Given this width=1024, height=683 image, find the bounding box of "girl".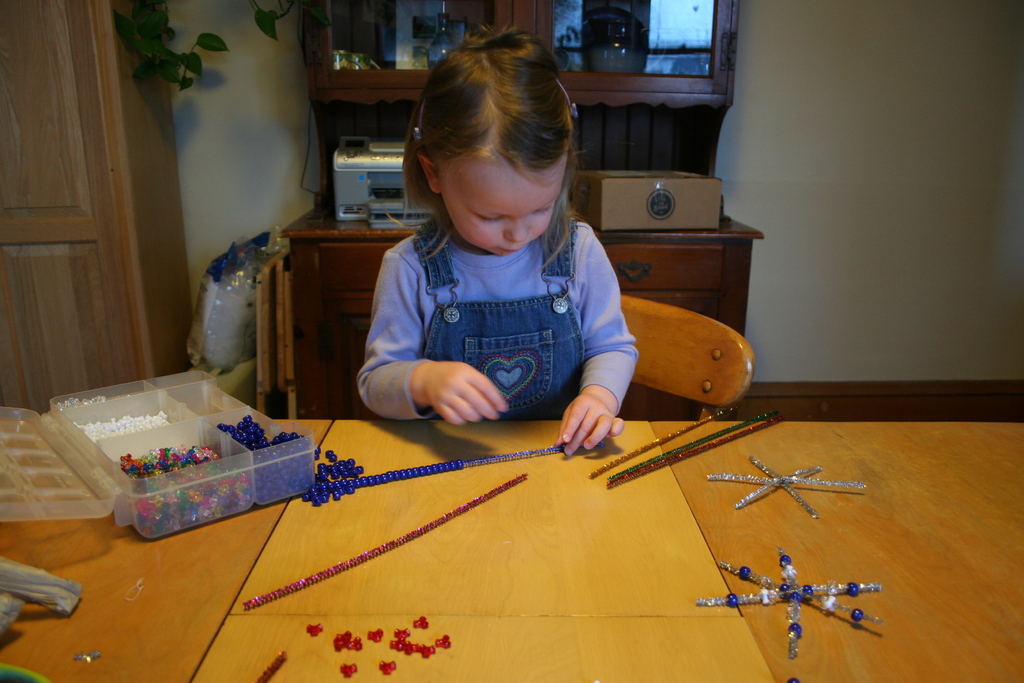
bbox=(357, 22, 639, 454).
